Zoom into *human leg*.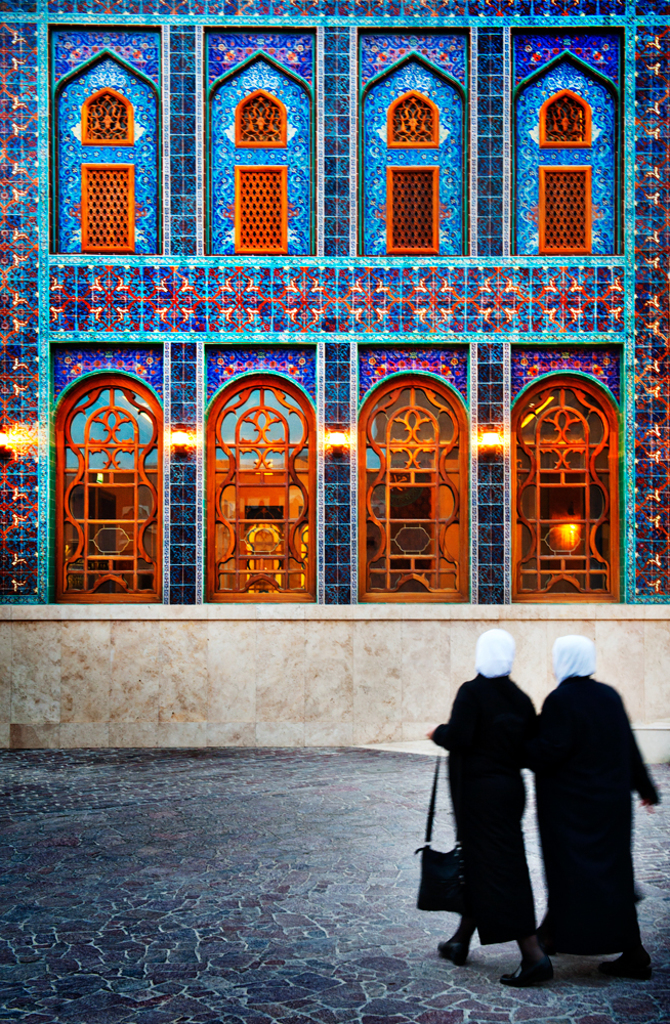
Zoom target: rect(435, 916, 481, 957).
